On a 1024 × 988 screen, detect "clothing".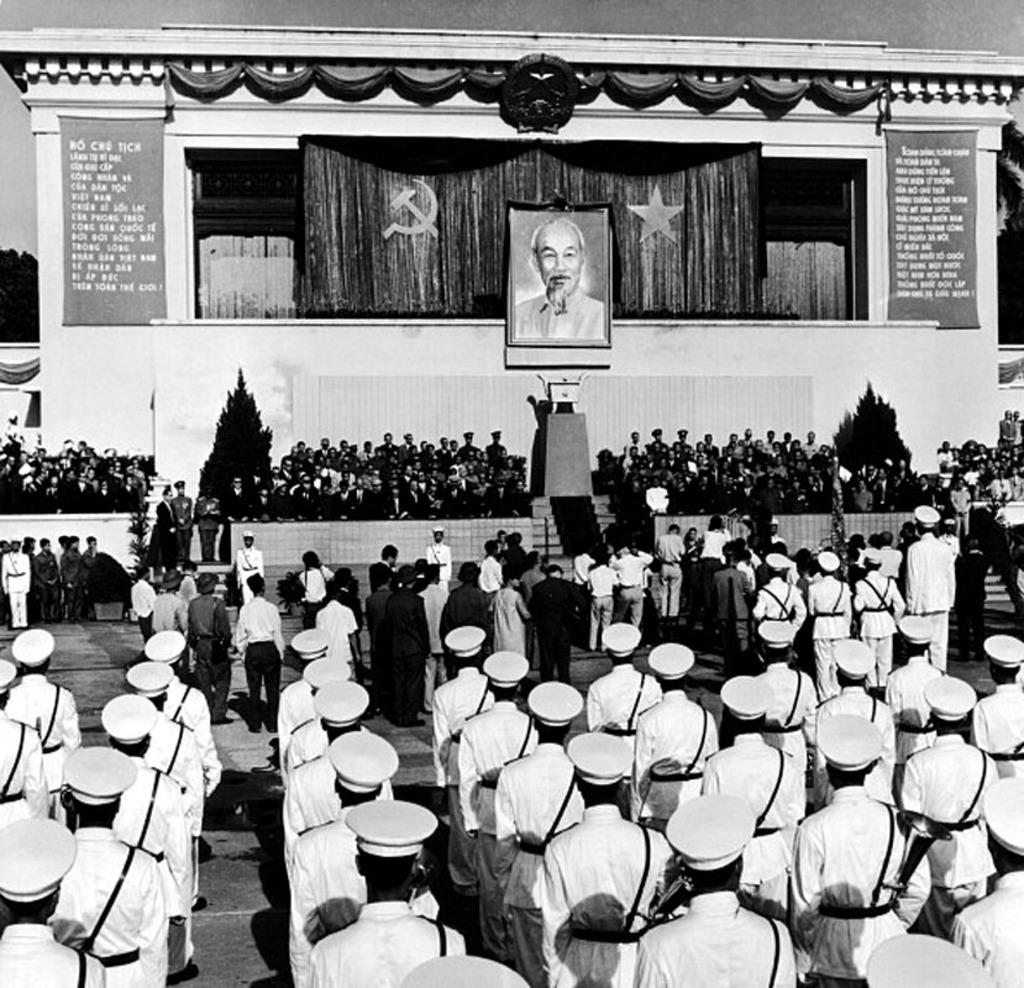
bbox=(904, 536, 955, 669).
